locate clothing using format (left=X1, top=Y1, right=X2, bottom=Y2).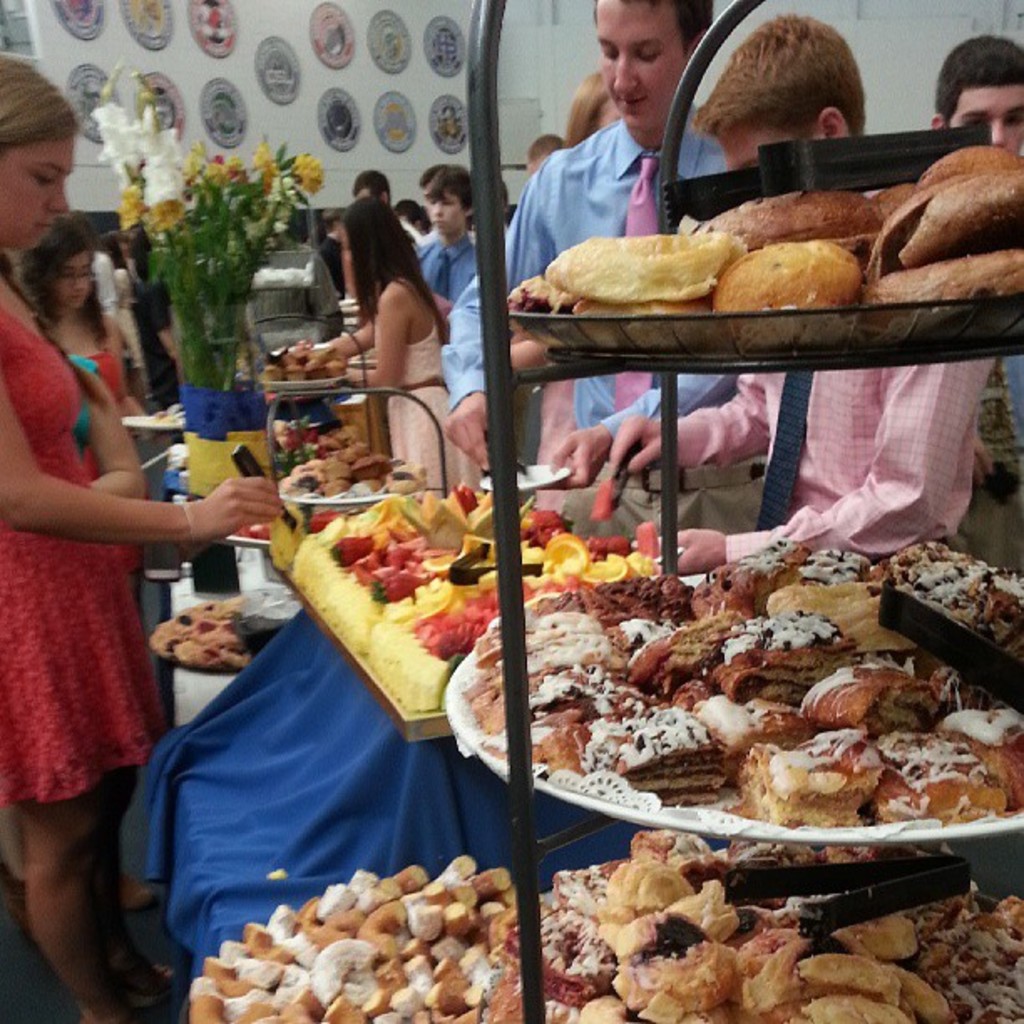
(left=0, top=286, right=192, bottom=820).
